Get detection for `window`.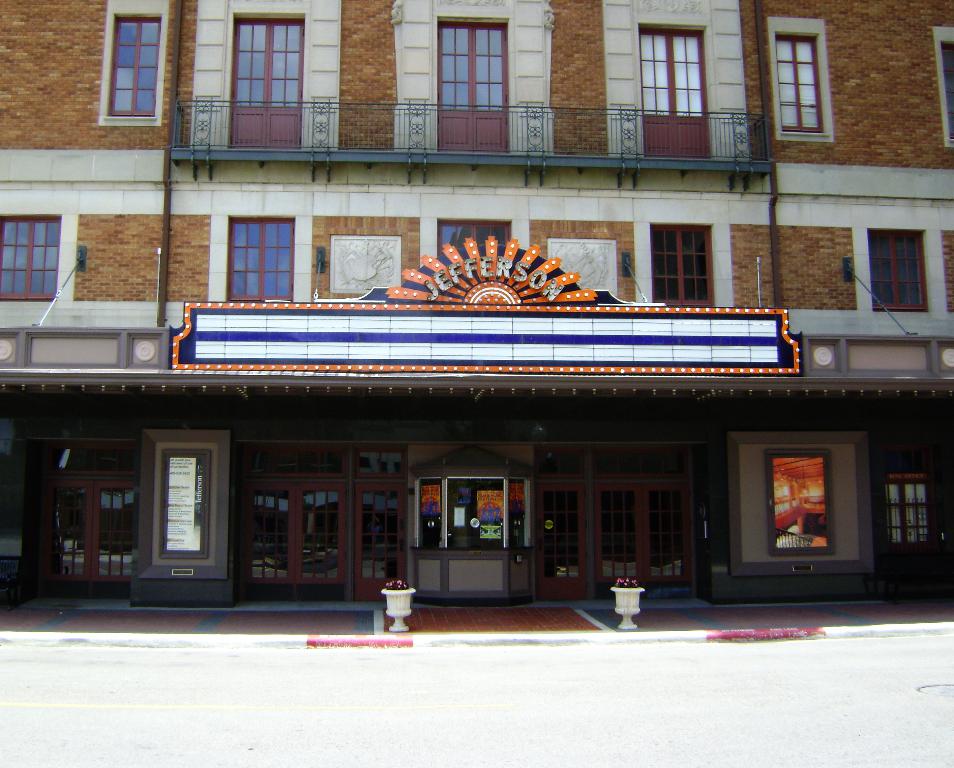
Detection: [93, 18, 169, 134].
